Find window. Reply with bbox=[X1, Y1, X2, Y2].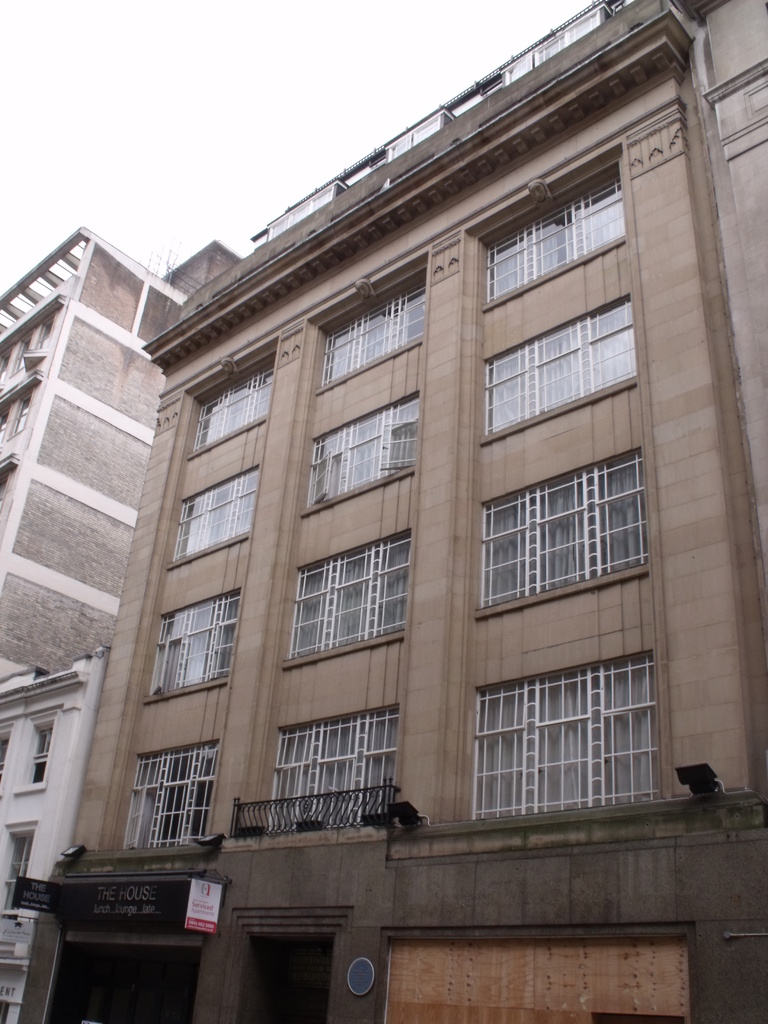
bbox=[282, 525, 412, 672].
